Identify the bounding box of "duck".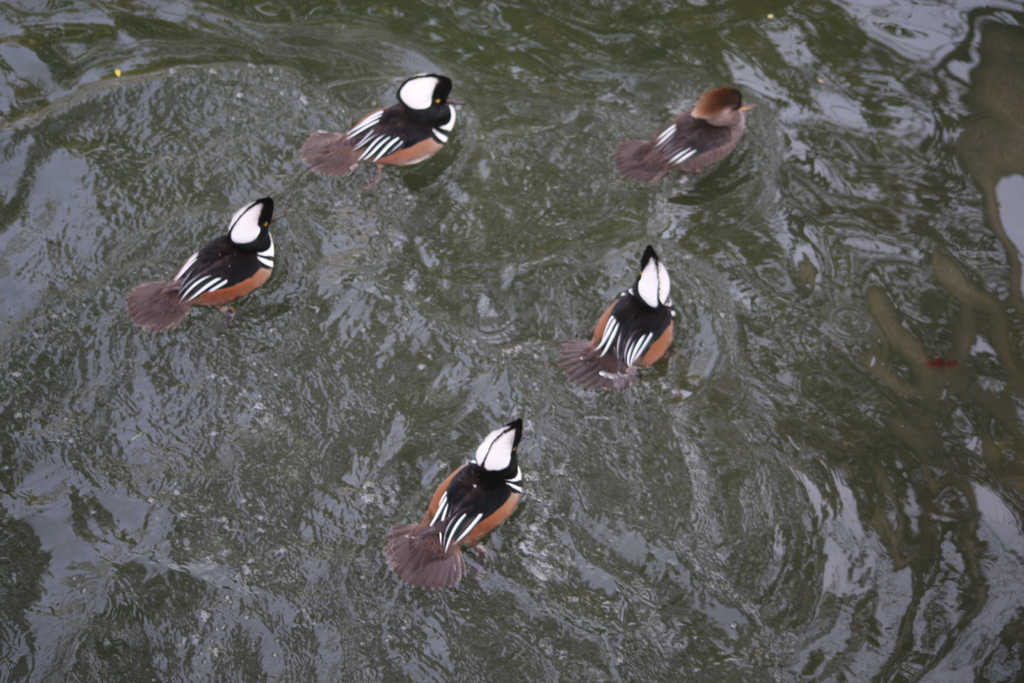
(614,79,762,184).
